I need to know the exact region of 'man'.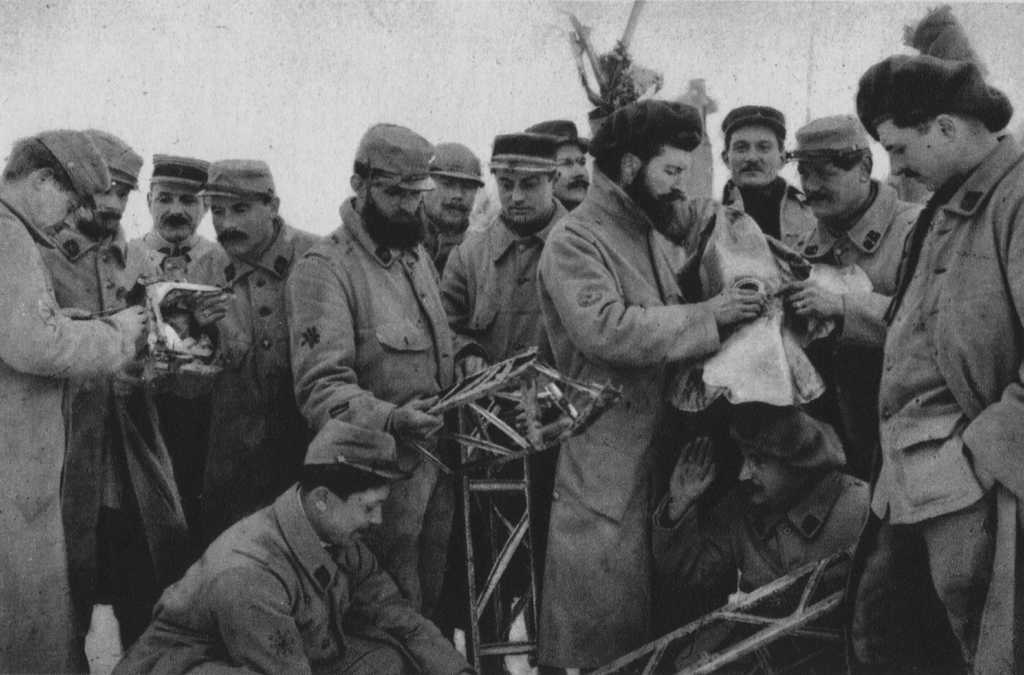
Region: detection(724, 118, 825, 269).
